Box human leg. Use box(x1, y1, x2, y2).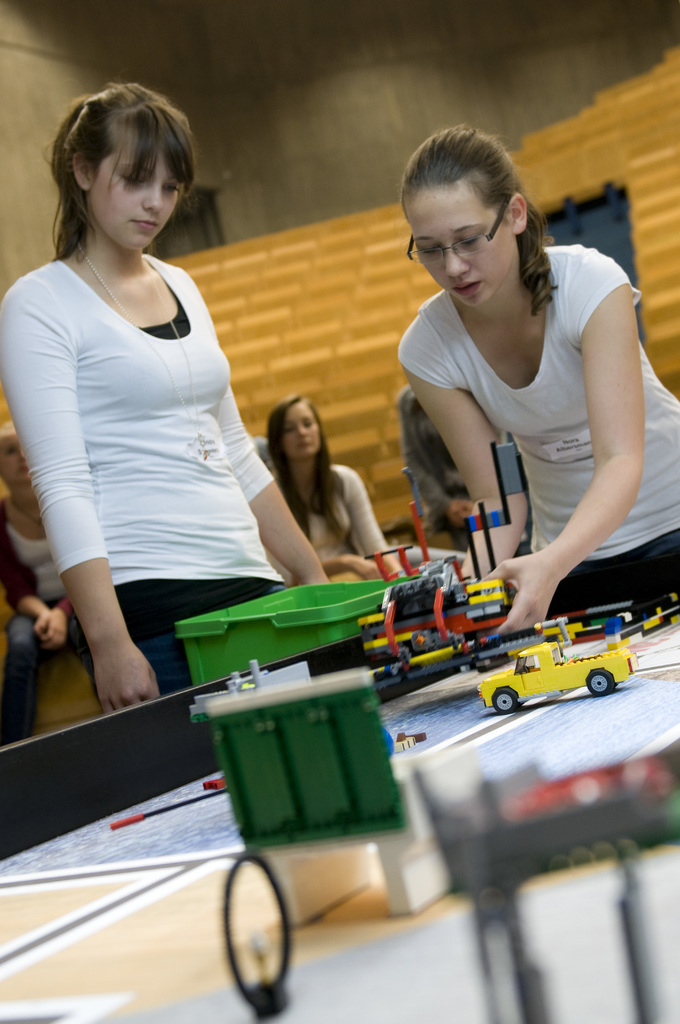
box(0, 611, 42, 739).
